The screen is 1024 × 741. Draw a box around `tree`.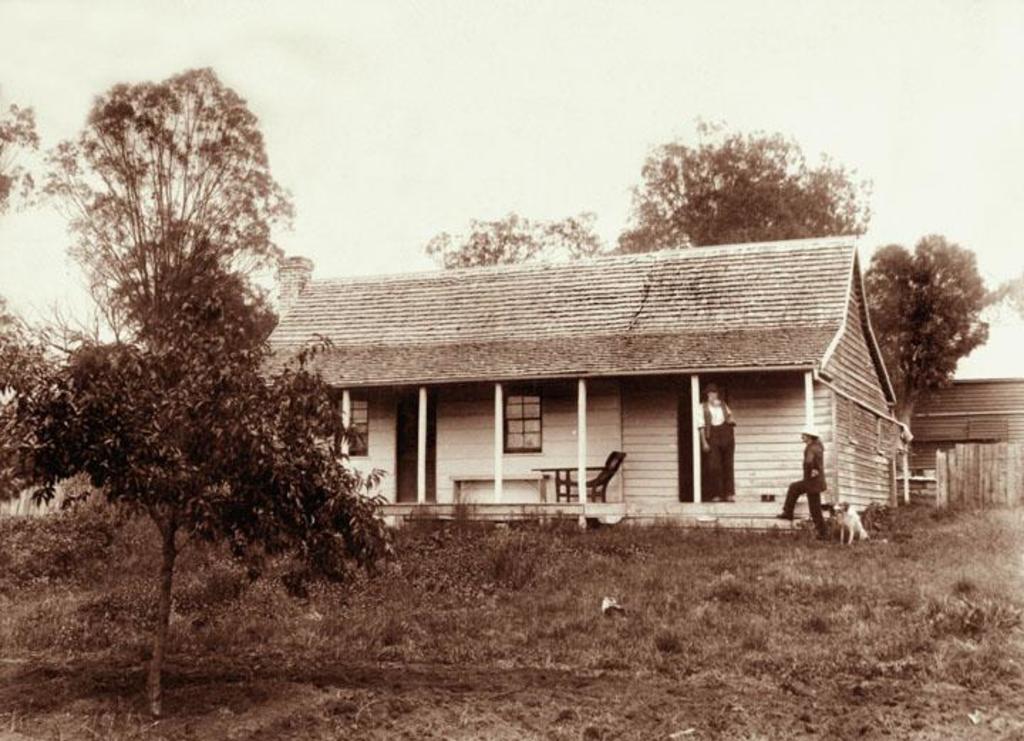
x1=0, y1=299, x2=77, y2=519.
